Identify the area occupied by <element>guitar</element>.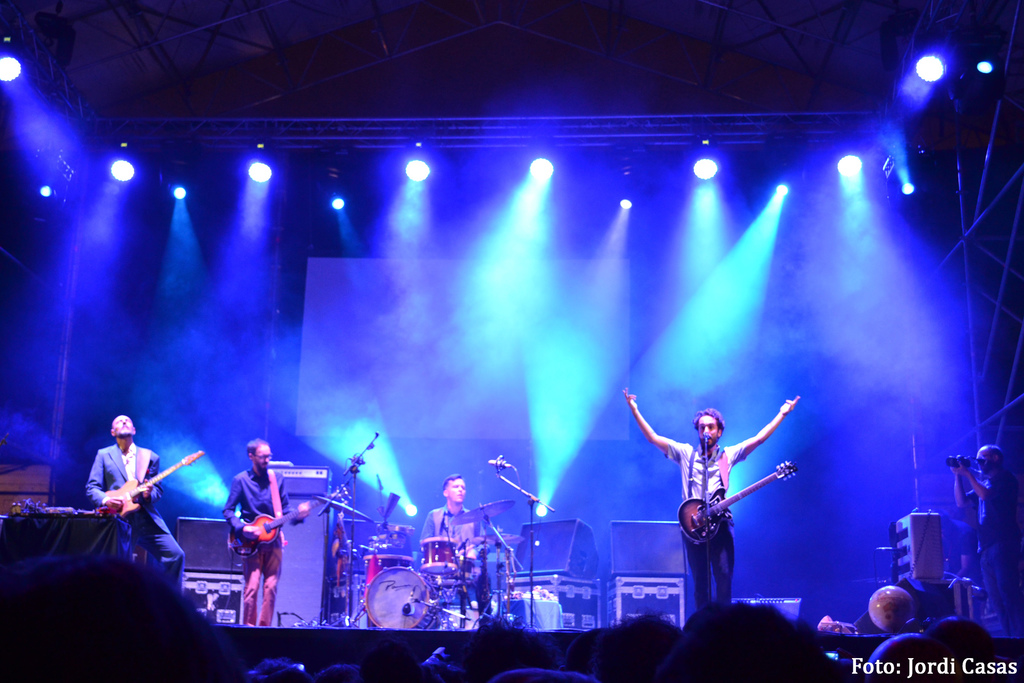
Area: crop(97, 442, 209, 520).
